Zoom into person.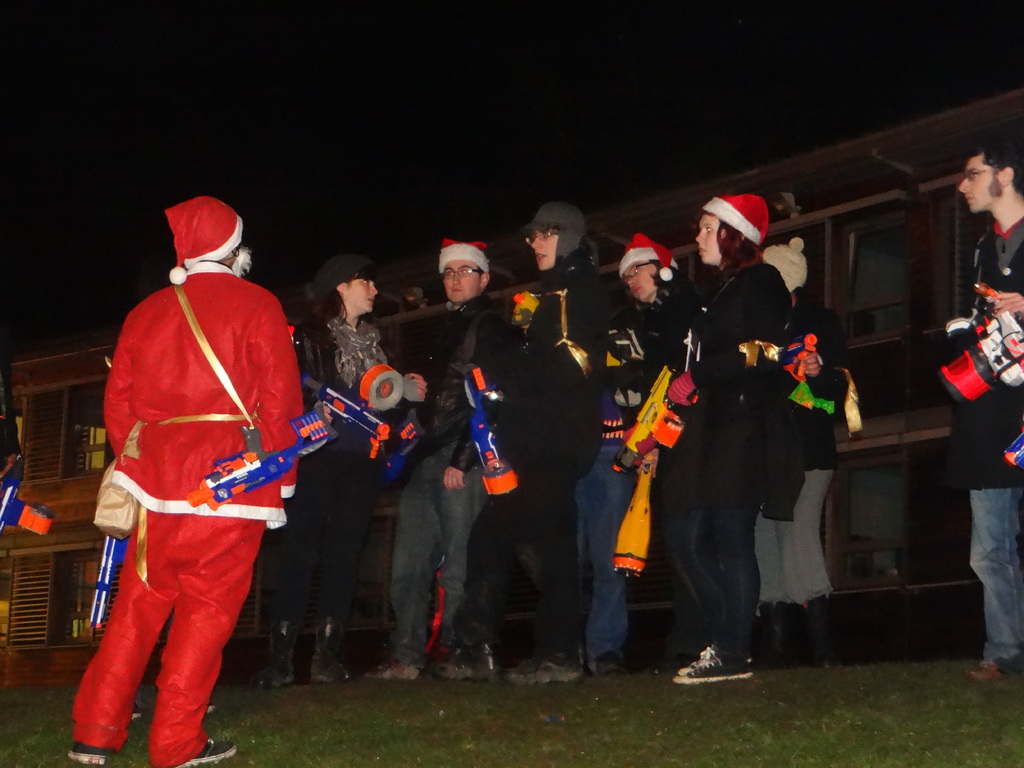
Zoom target: <box>0,410,26,491</box>.
